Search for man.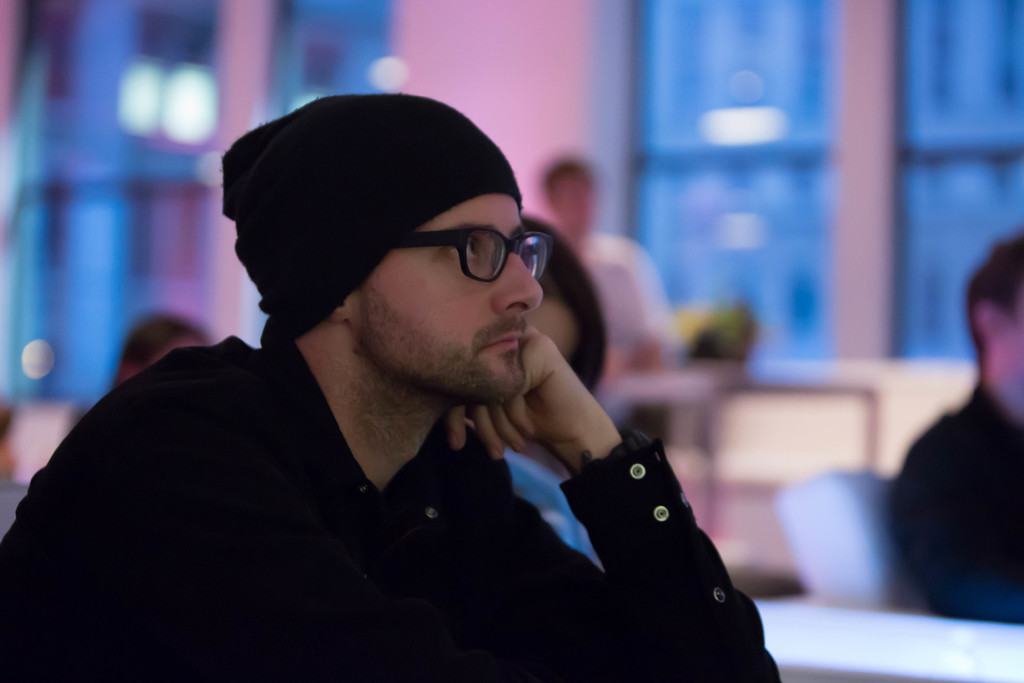
Found at select_region(0, 89, 783, 682).
